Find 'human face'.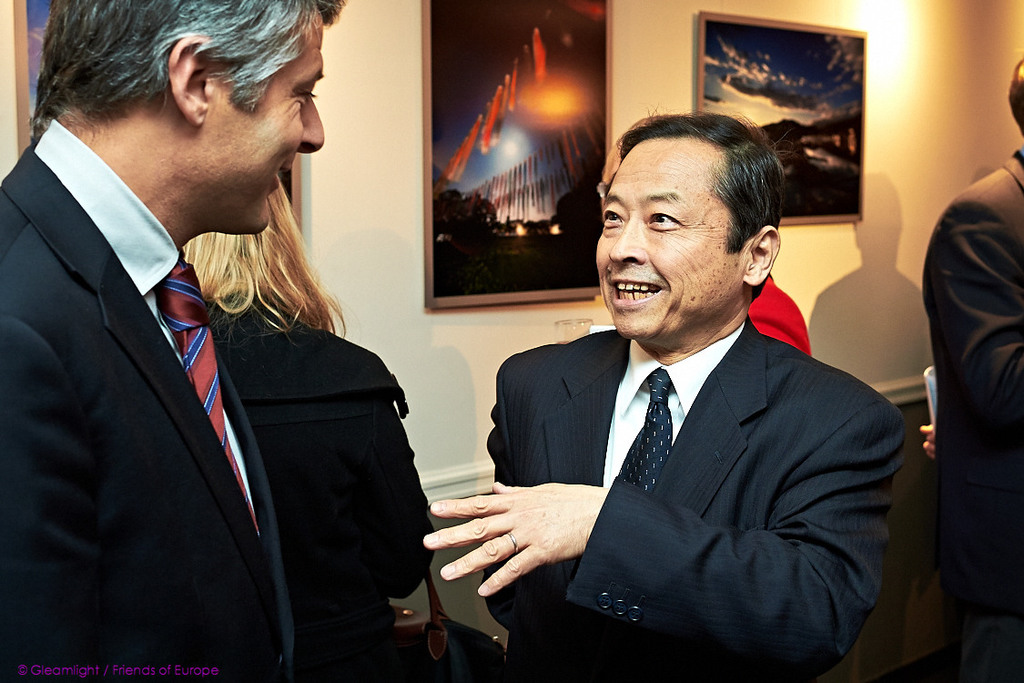
l=594, t=138, r=744, b=338.
